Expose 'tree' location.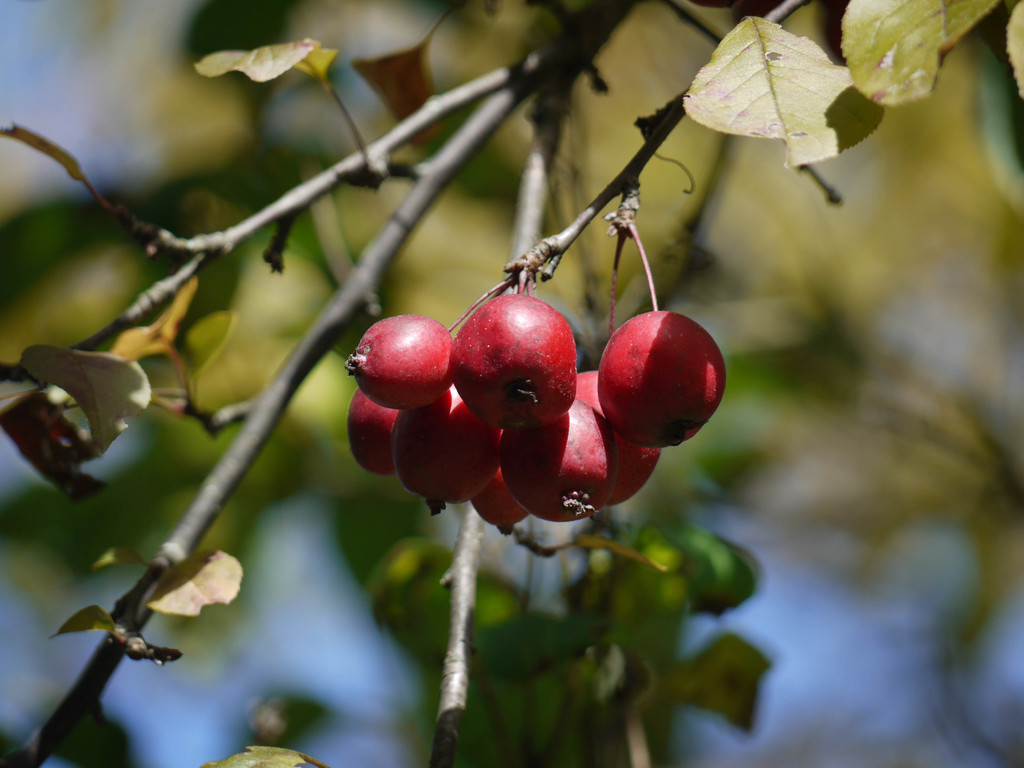
Exposed at detection(0, 0, 947, 767).
